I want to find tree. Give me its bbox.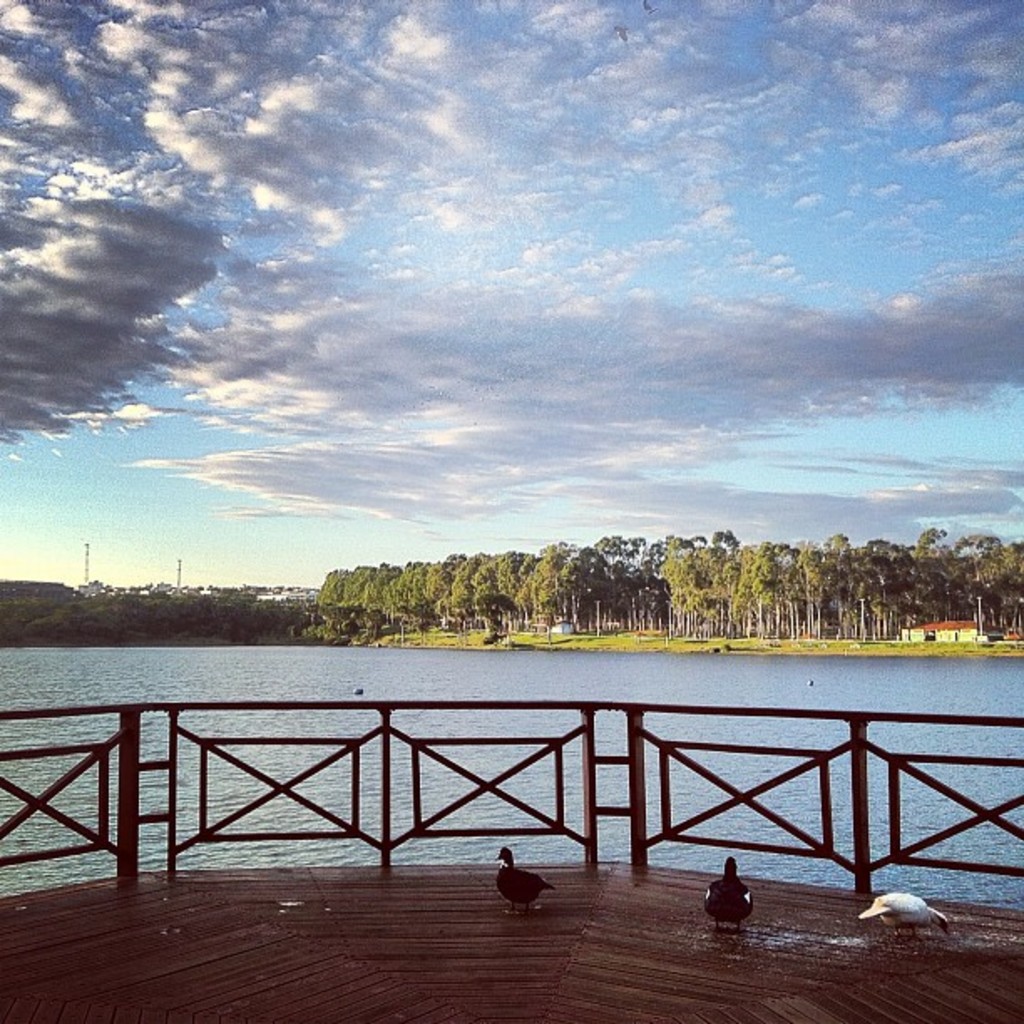
[x1=781, y1=535, x2=823, y2=632].
